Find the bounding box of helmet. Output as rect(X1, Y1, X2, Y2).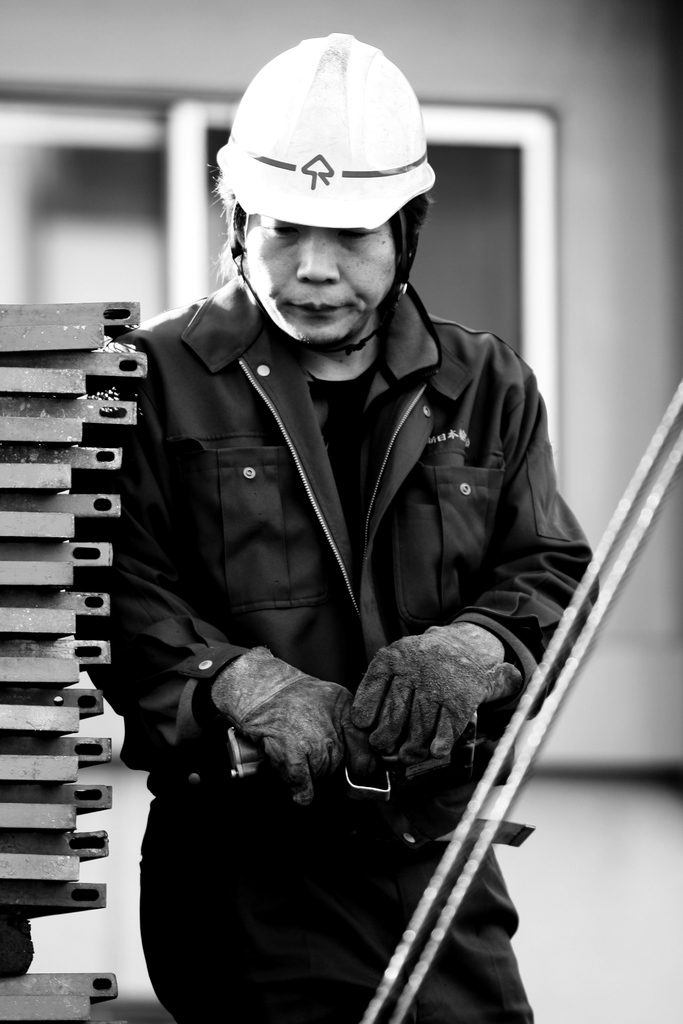
rect(208, 38, 456, 360).
